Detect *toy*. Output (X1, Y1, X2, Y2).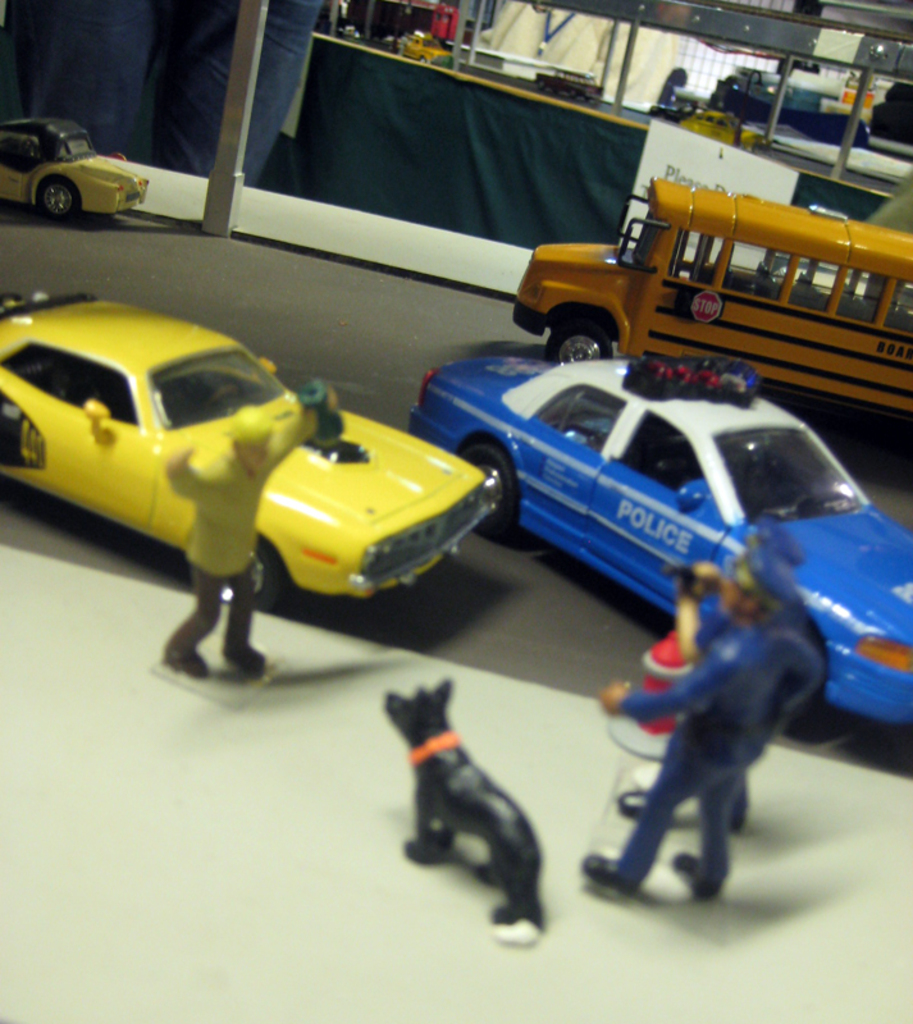
(156, 383, 350, 675).
